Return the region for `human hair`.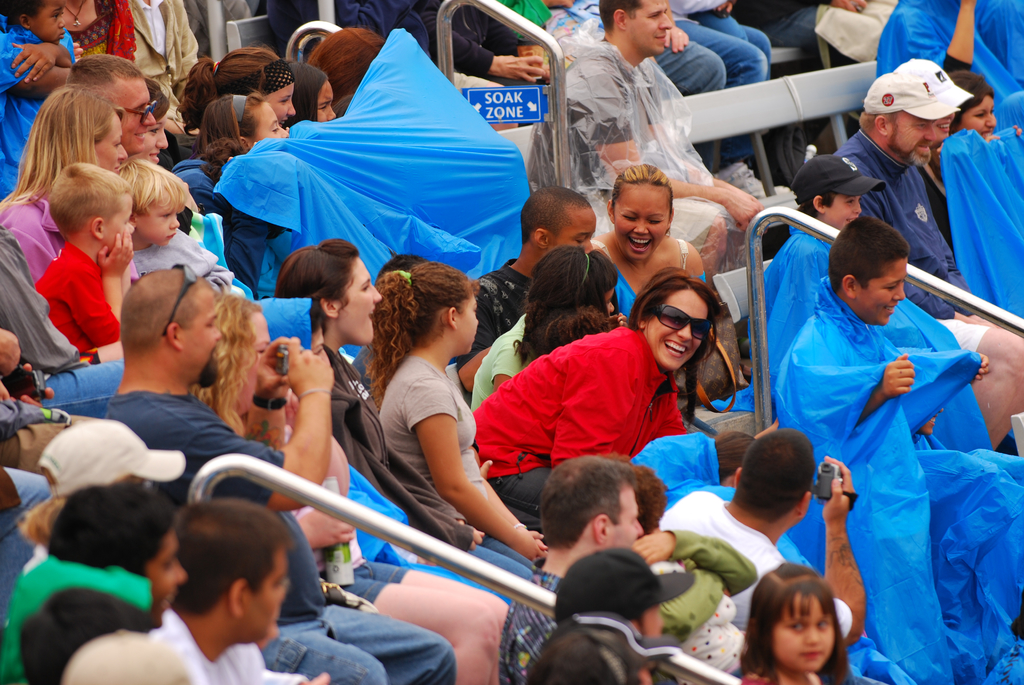
bbox=[828, 212, 910, 286].
